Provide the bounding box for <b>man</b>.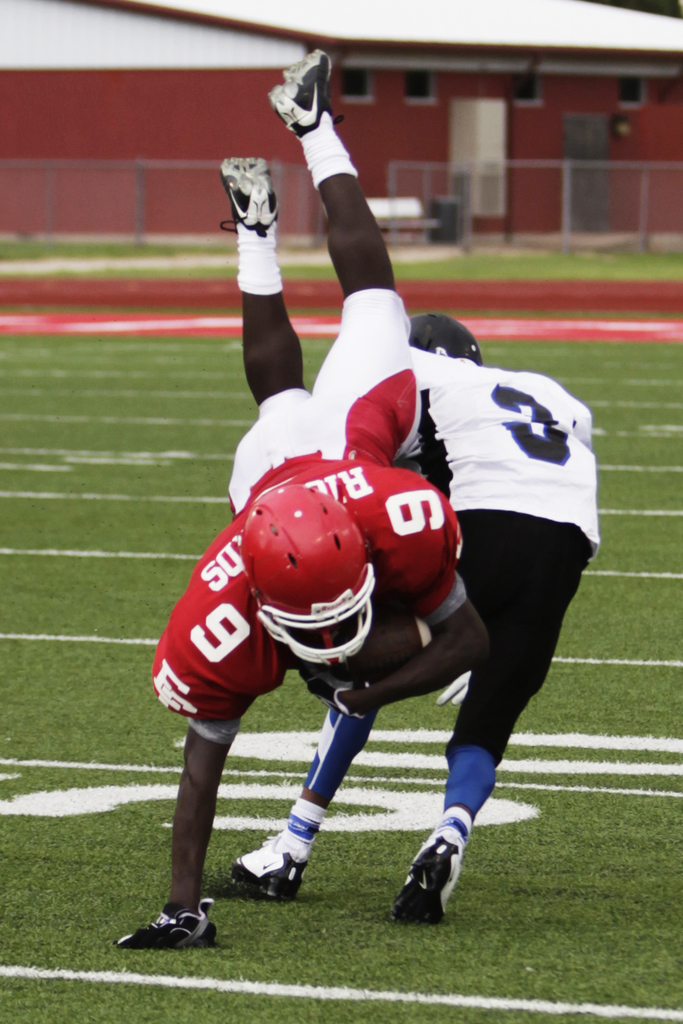
{"x1": 104, "y1": 30, "x2": 497, "y2": 956}.
